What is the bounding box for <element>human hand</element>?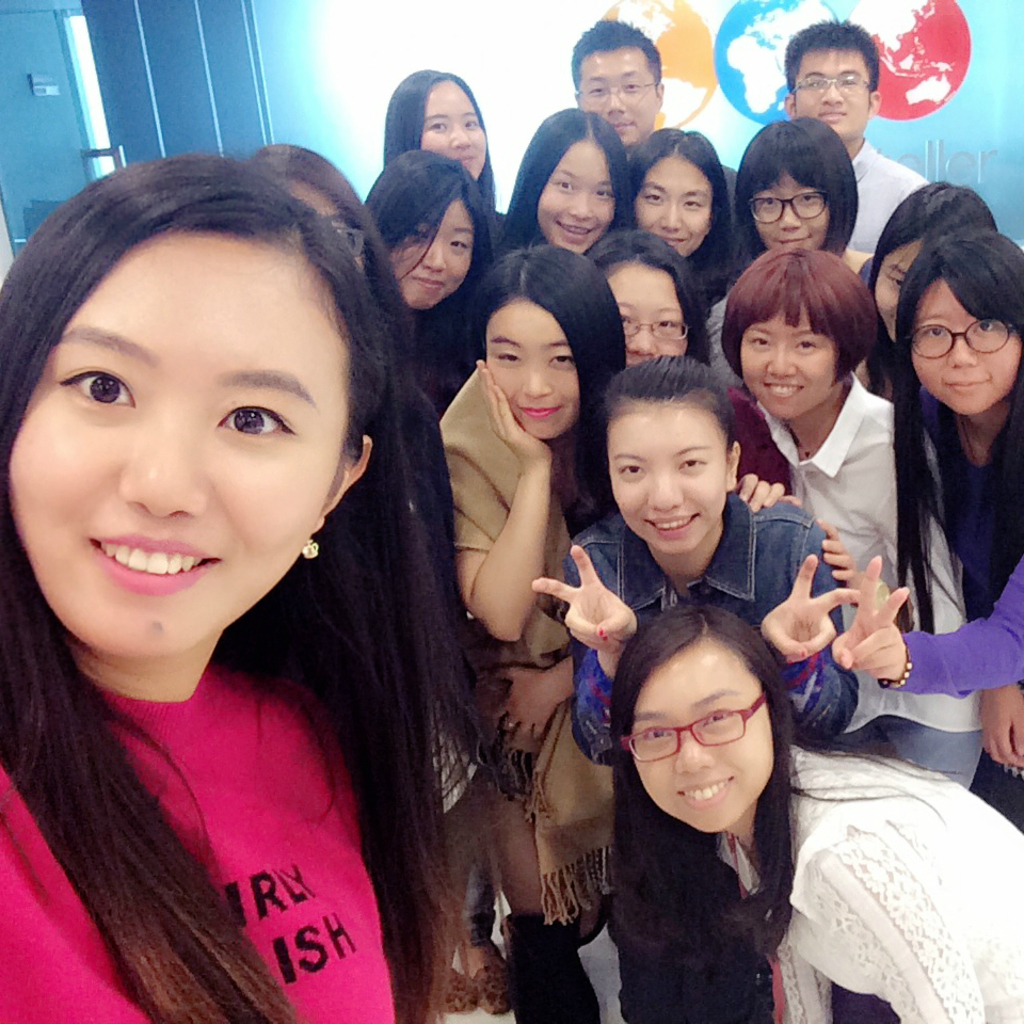
<region>532, 547, 643, 659</region>.
